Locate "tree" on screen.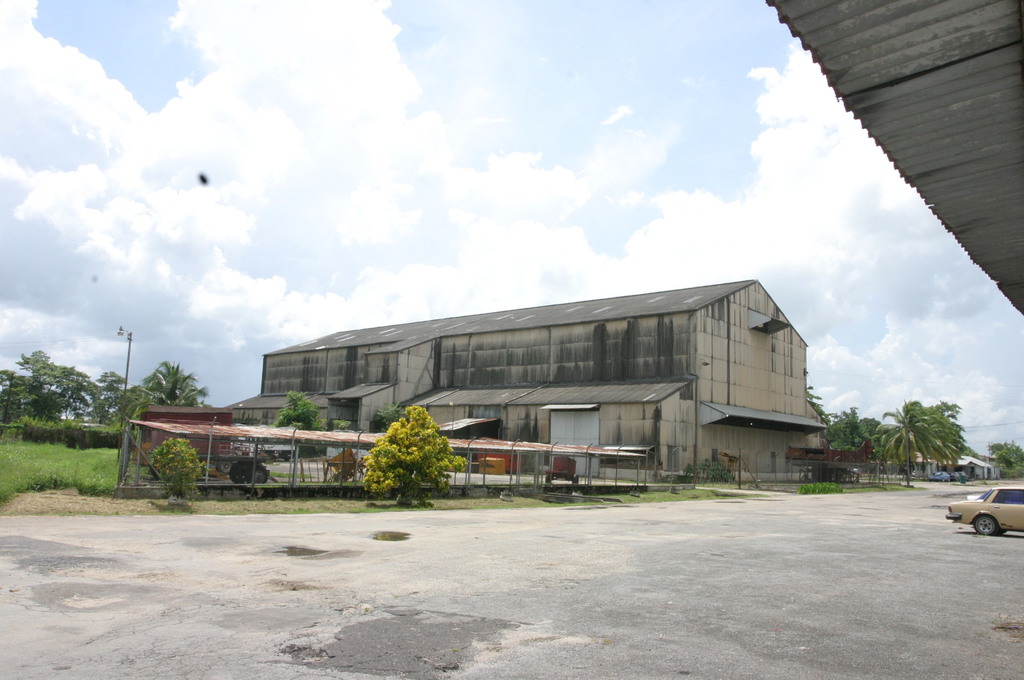
On screen at x1=927 y1=396 x2=965 y2=478.
